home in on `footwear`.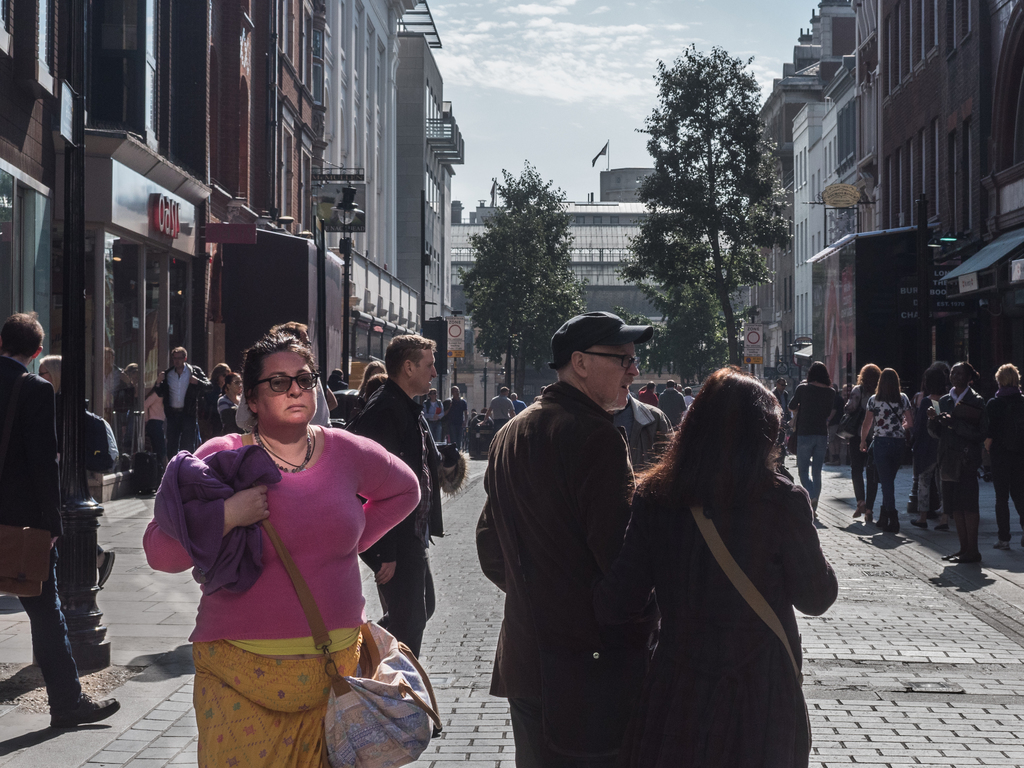
Homed in at [left=937, top=523, right=950, bottom=531].
